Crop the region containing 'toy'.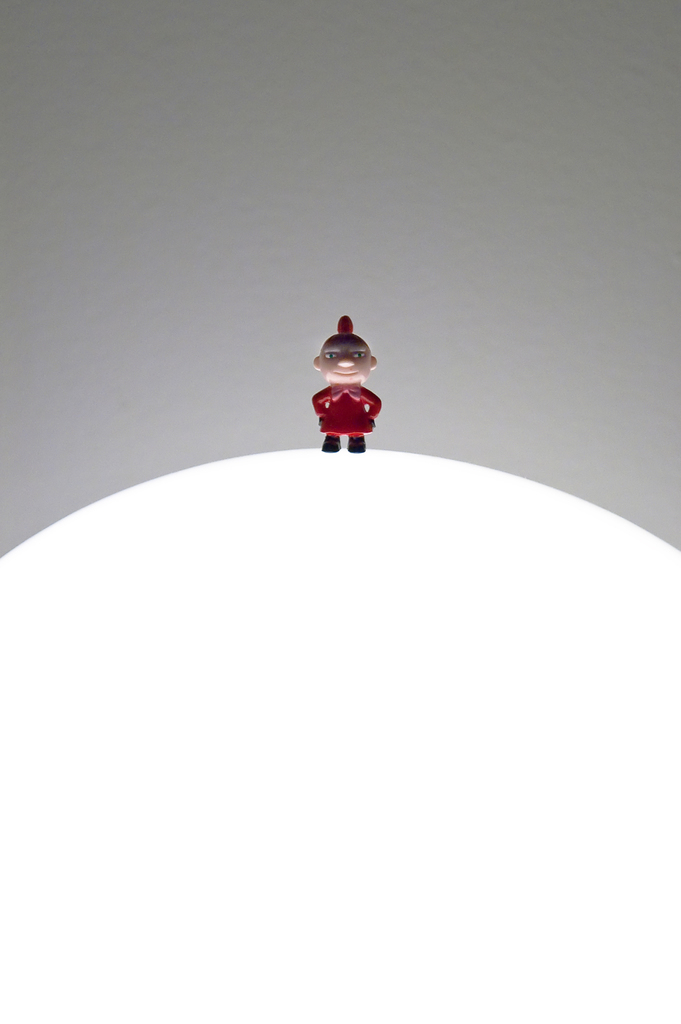
Crop region: 311:315:391:444.
